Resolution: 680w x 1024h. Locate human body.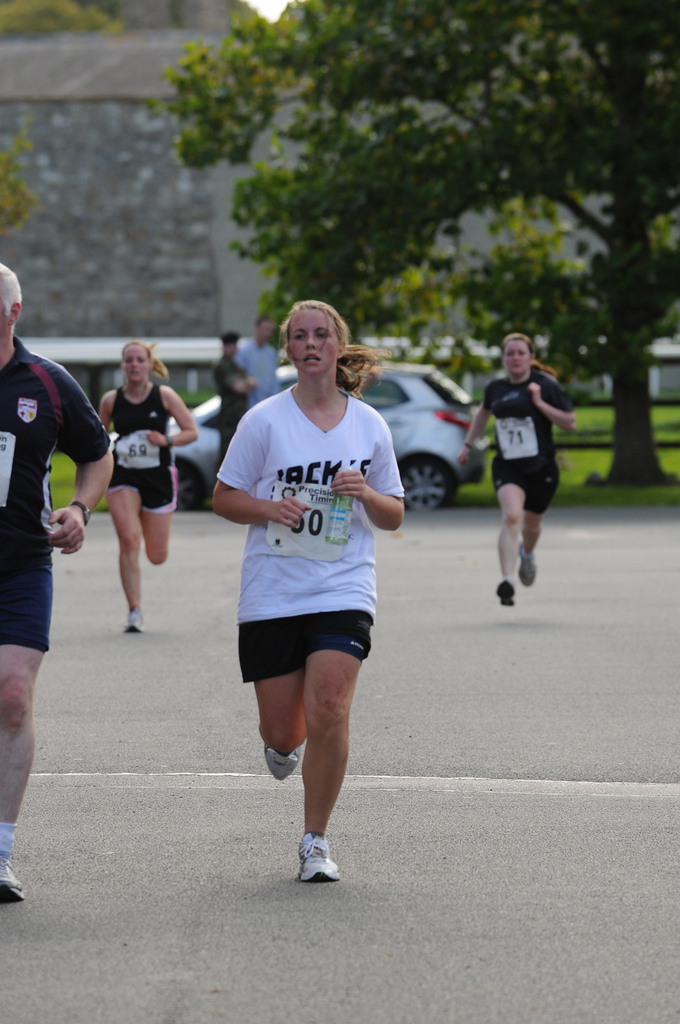
(left=0, top=273, right=115, bottom=904).
